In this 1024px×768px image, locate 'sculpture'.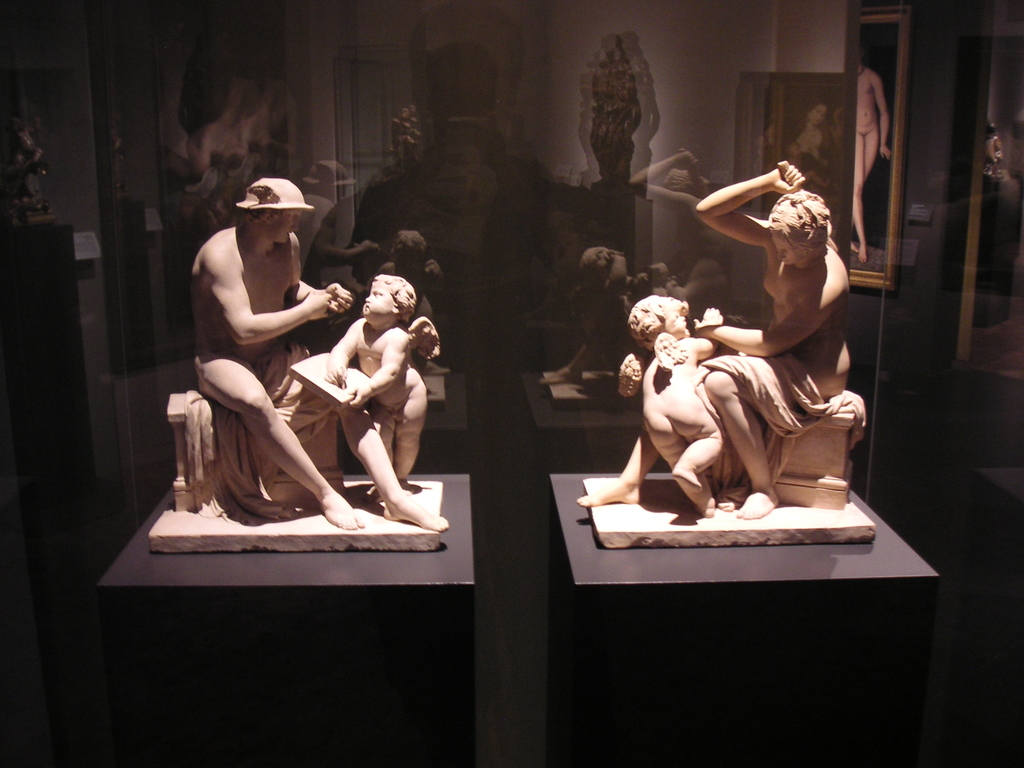
Bounding box: bbox=(192, 173, 445, 524).
